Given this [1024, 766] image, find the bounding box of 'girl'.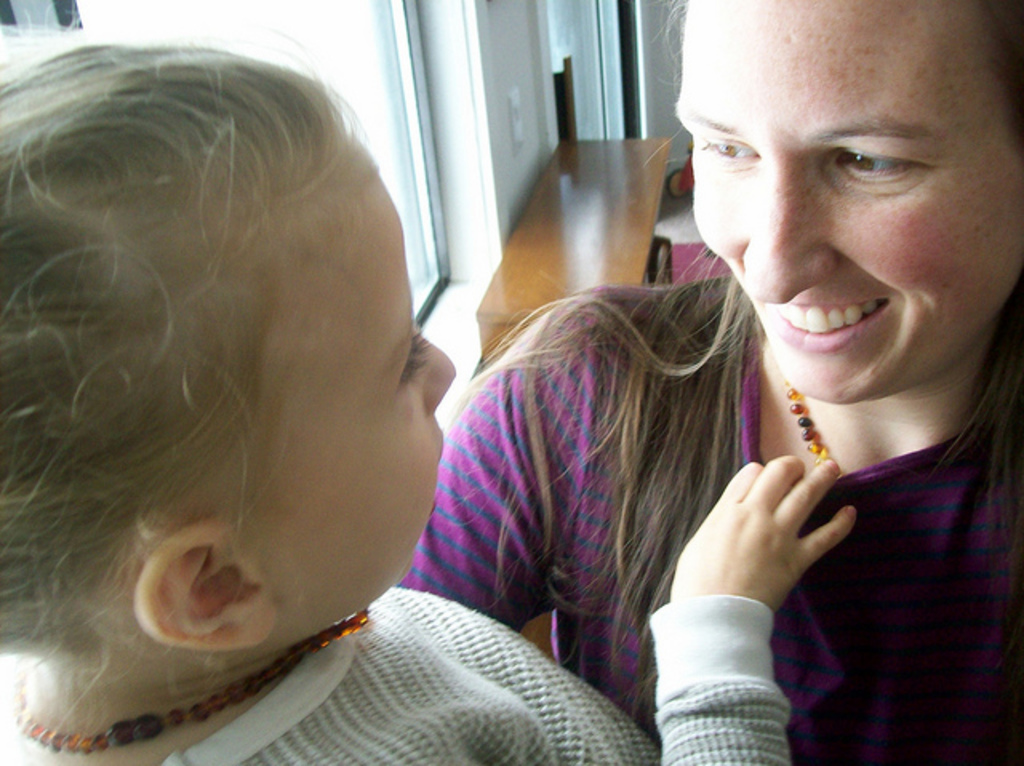
(0,2,859,764).
